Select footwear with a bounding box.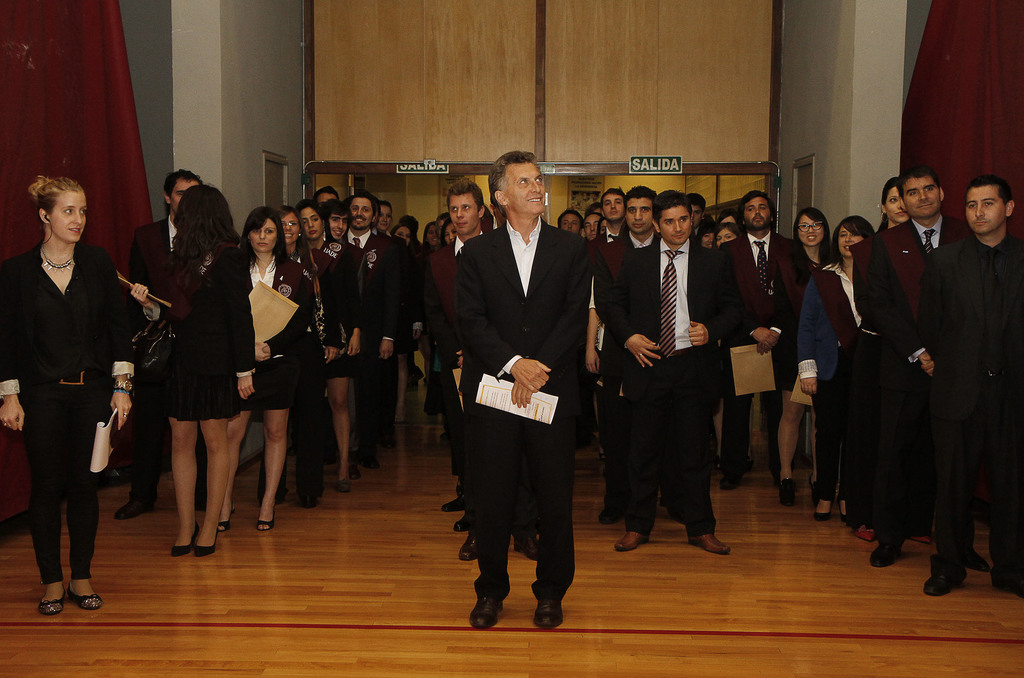
bbox=[457, 481, 466, 497].
